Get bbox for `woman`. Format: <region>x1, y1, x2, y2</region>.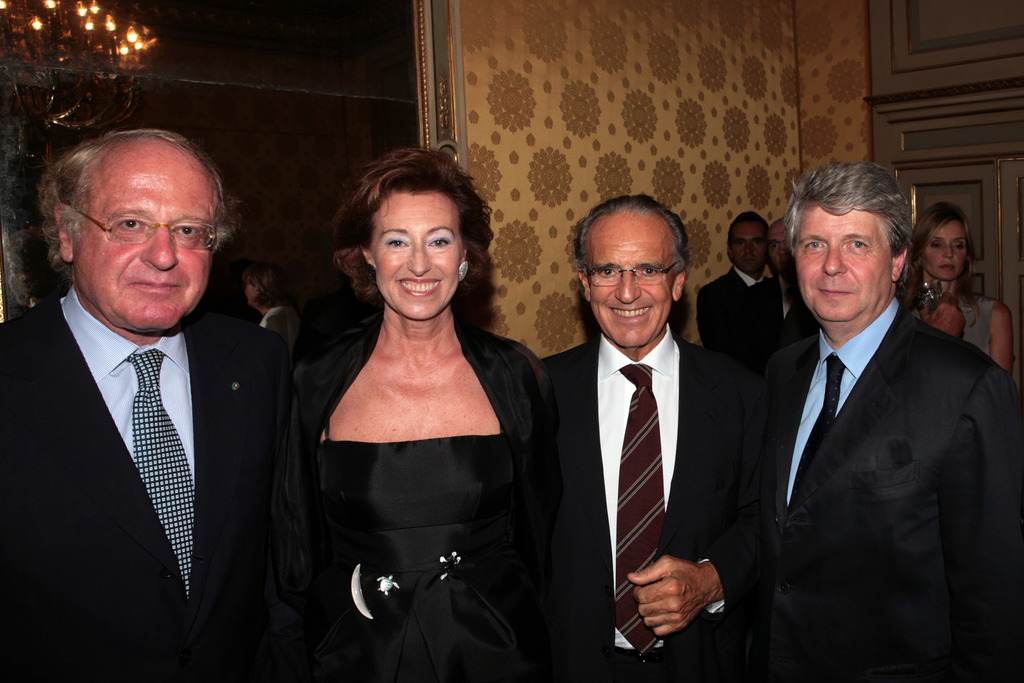
<region>260, 151, 566, 671</region>.
